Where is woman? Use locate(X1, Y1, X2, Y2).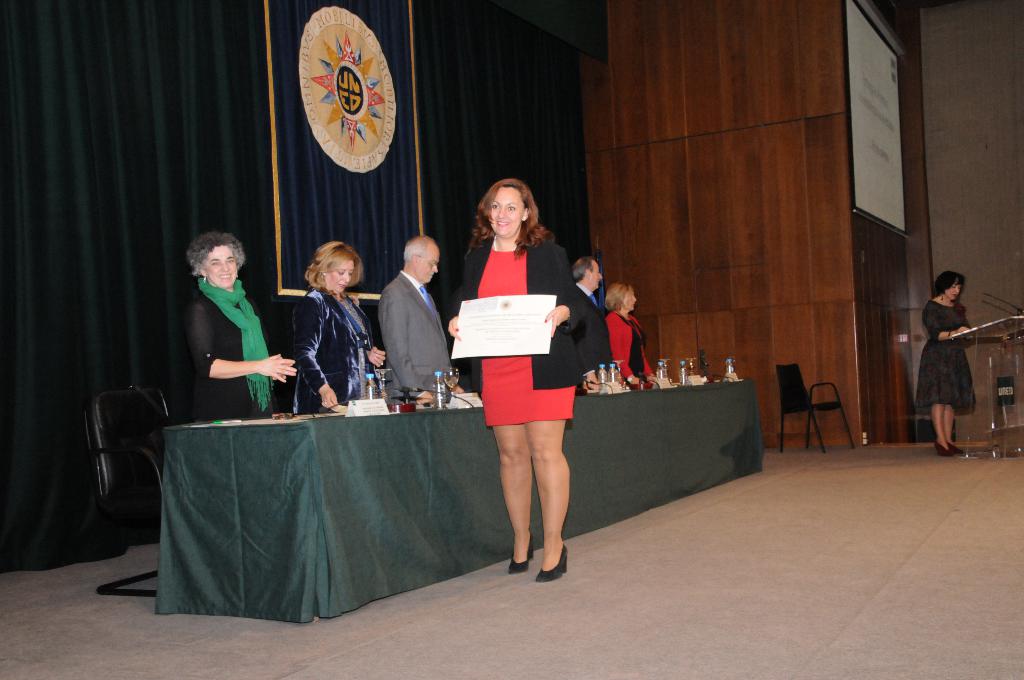
locate(913, 268, 980, 457).
